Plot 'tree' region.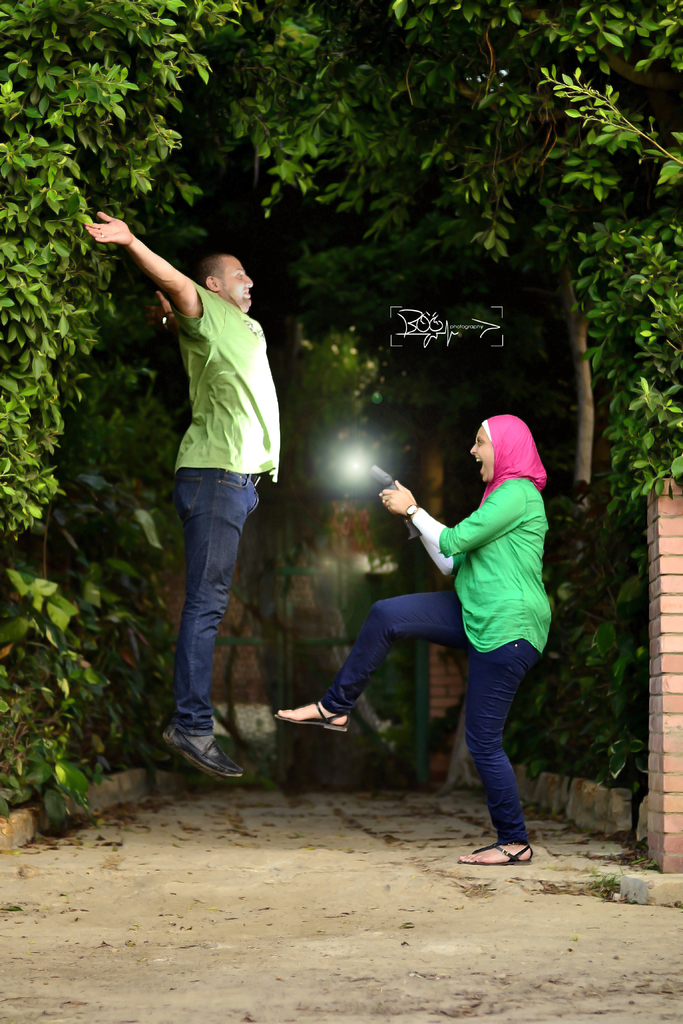
Plotted at <region>0, 0, 269, 536</region>.
